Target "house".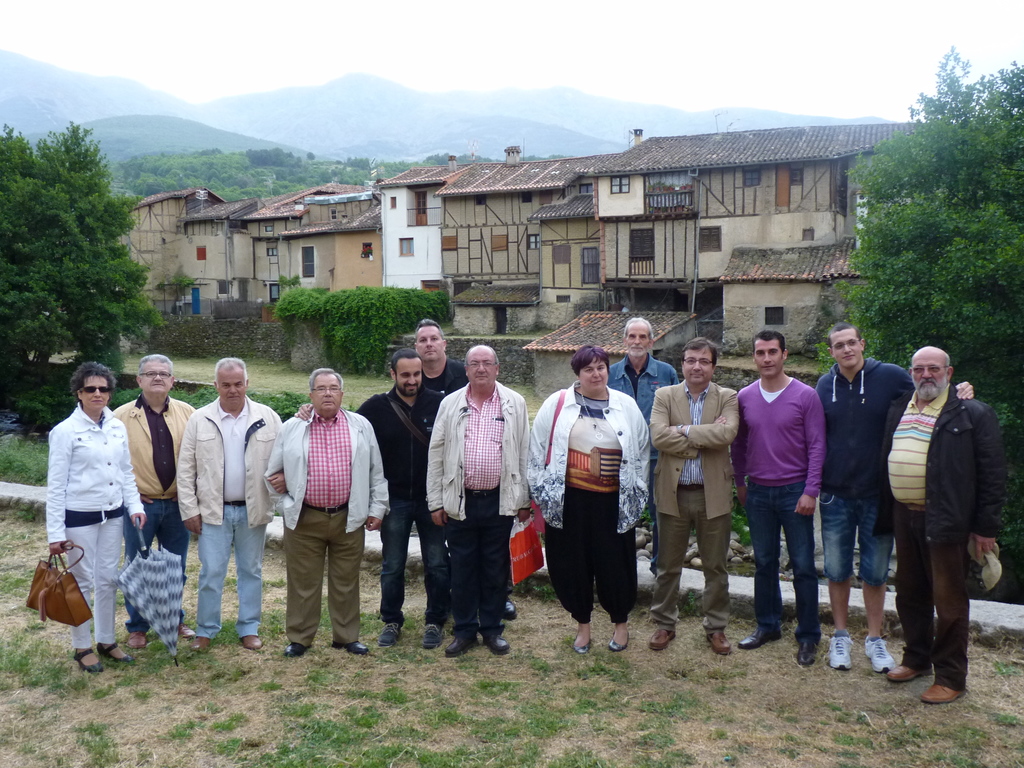
Target region: 456, 275, 535, 343.
